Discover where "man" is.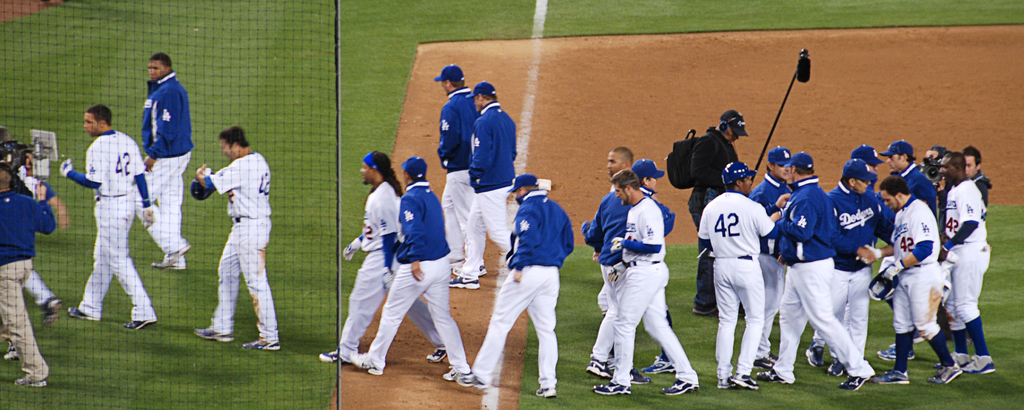
Discovered at 593:170:701:397.
